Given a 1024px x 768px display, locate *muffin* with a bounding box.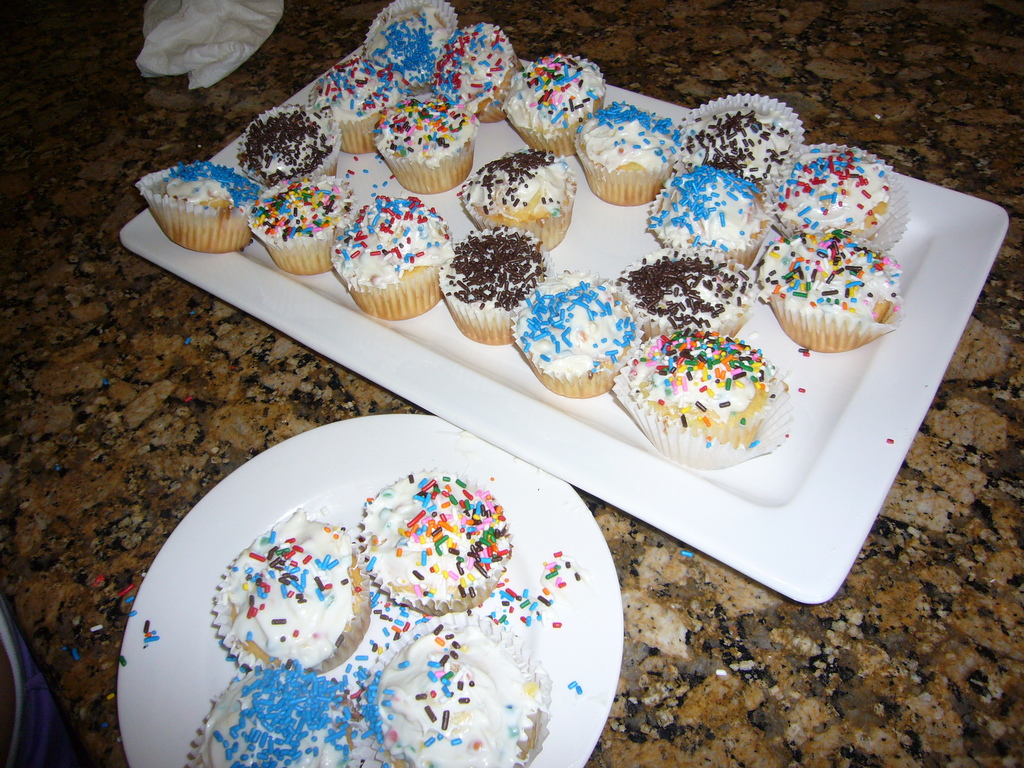
Located: 190, 659, 374, 767.
